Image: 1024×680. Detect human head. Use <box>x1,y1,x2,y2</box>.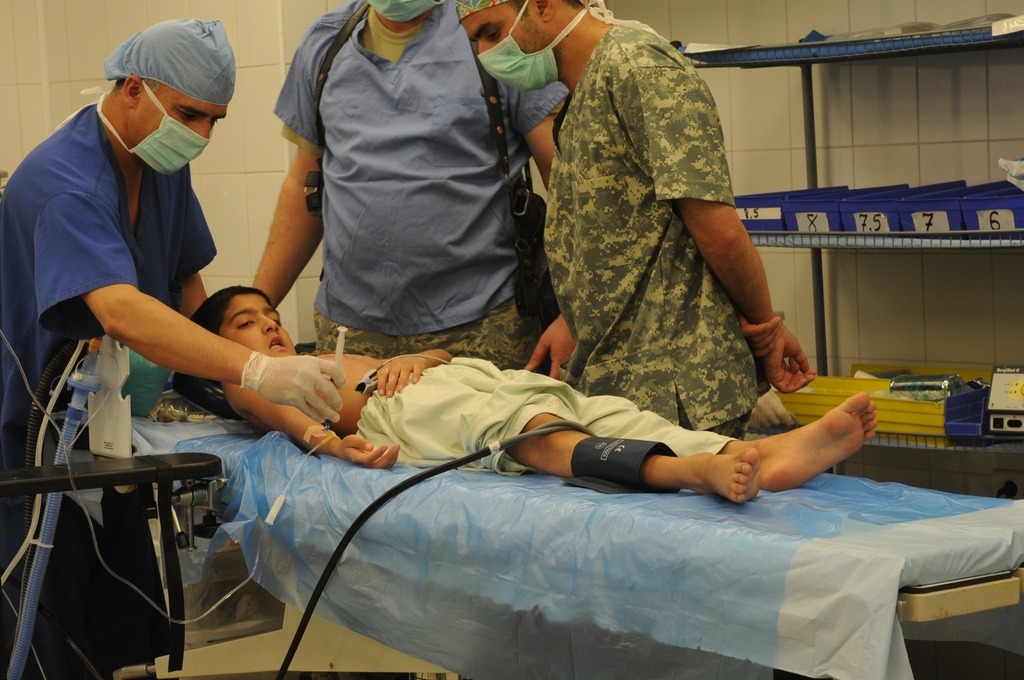
<box>91,19,238,170</box>.
